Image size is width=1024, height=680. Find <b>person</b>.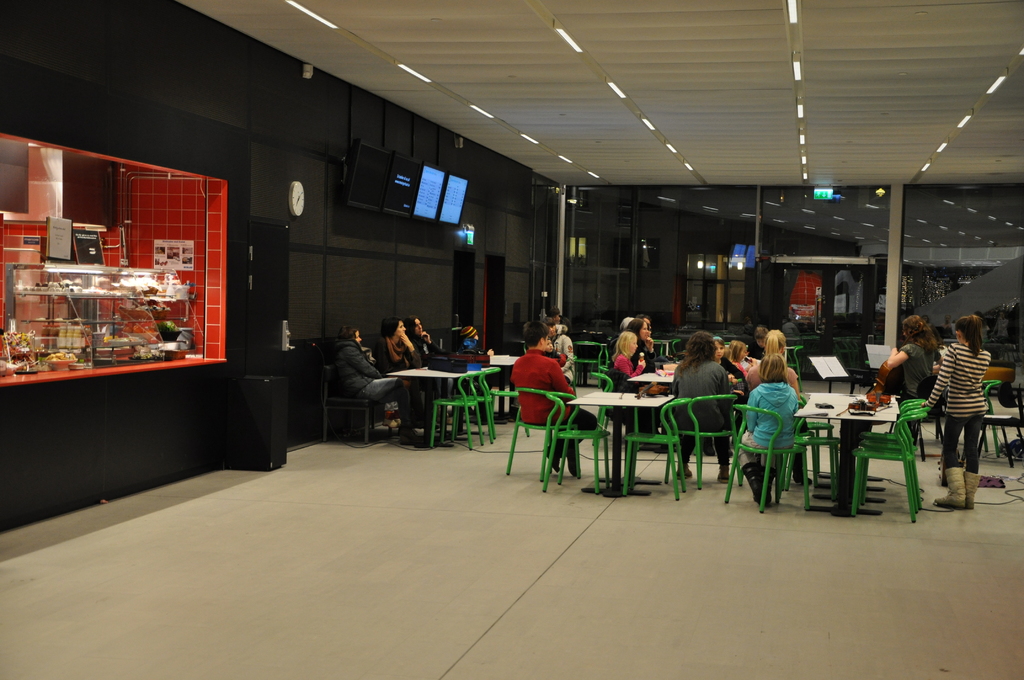
BBox(459, 327, 495, 418).
